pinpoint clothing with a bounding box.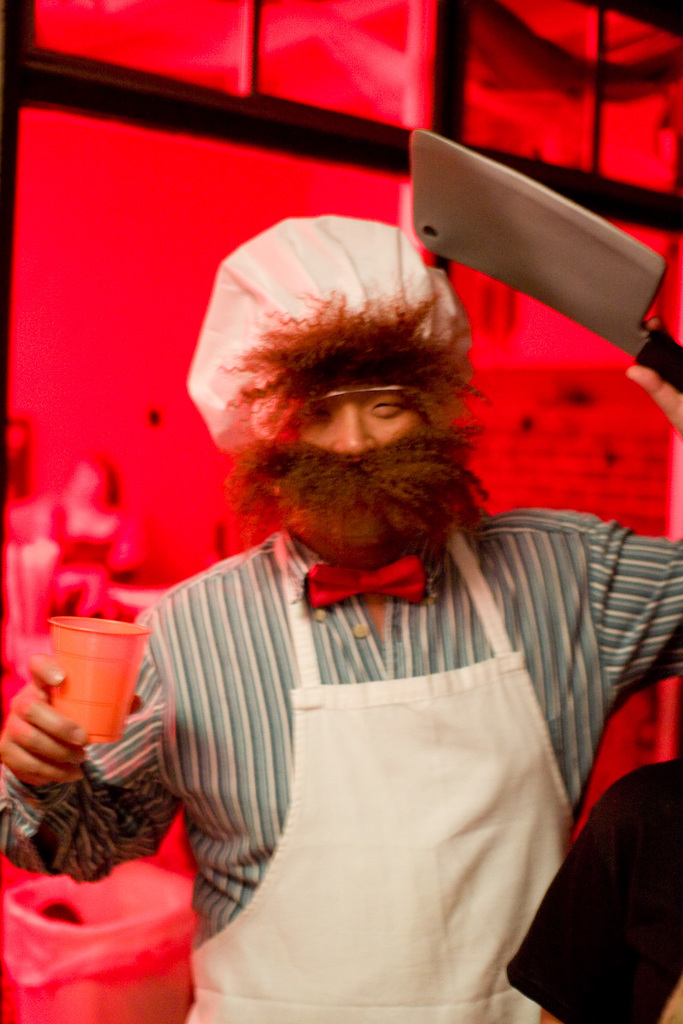
Rect(0, 512, 682, 1023).
